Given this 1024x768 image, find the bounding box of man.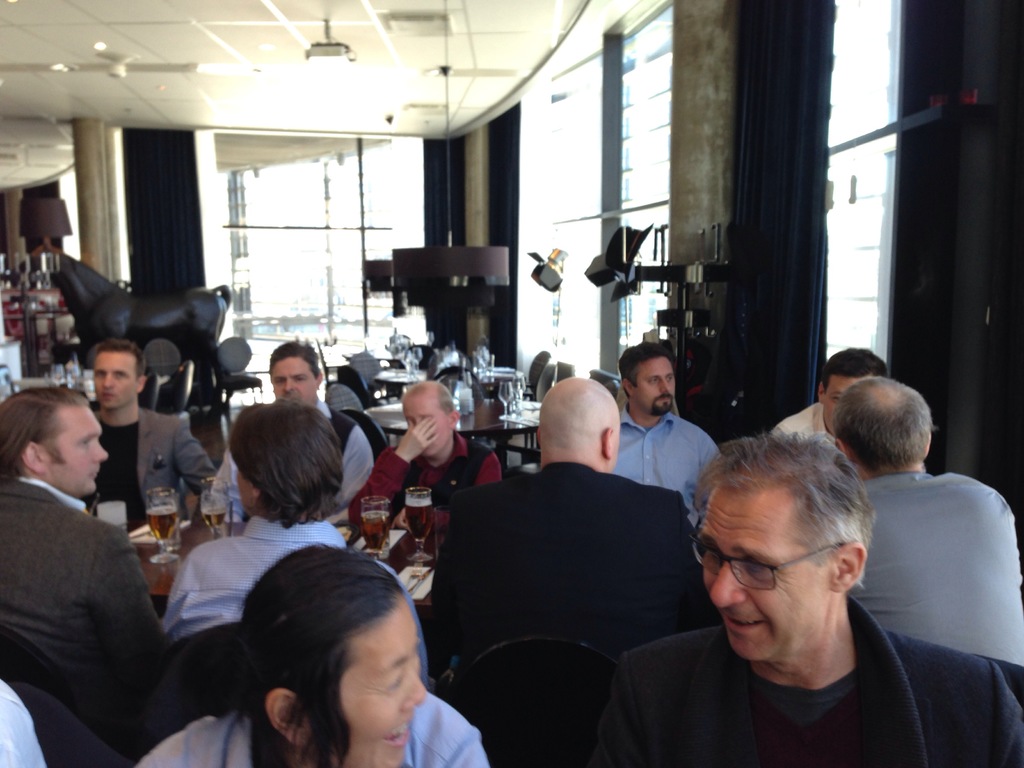
828/374/1021/664.
